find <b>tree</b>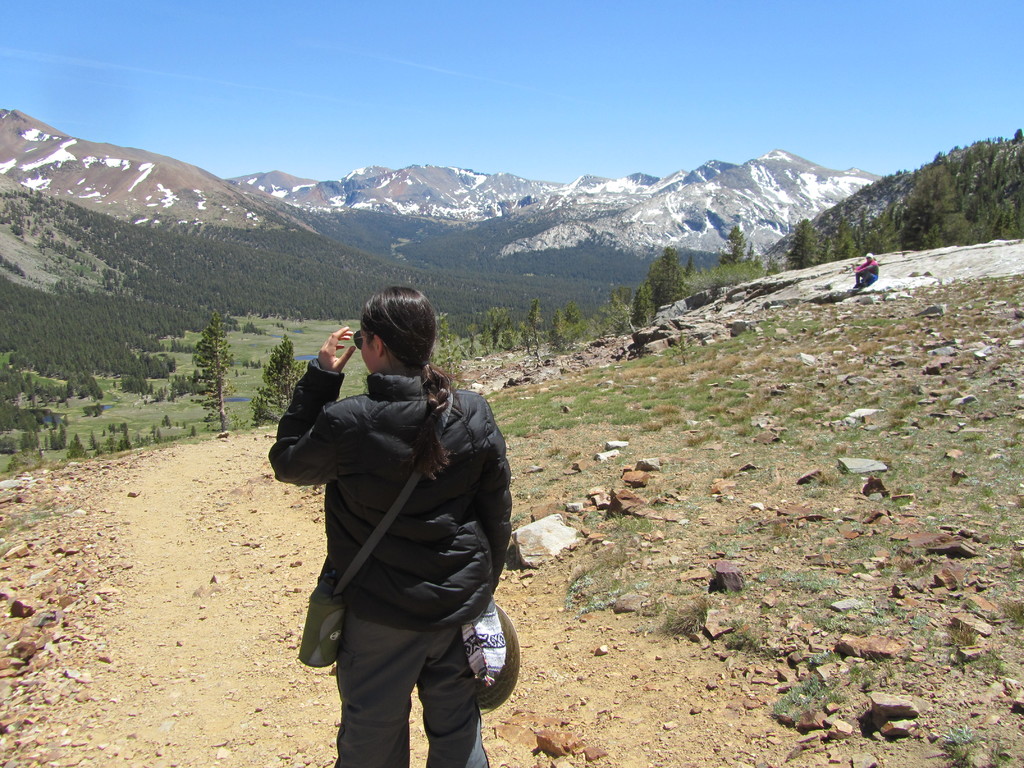
644:240:694:305
